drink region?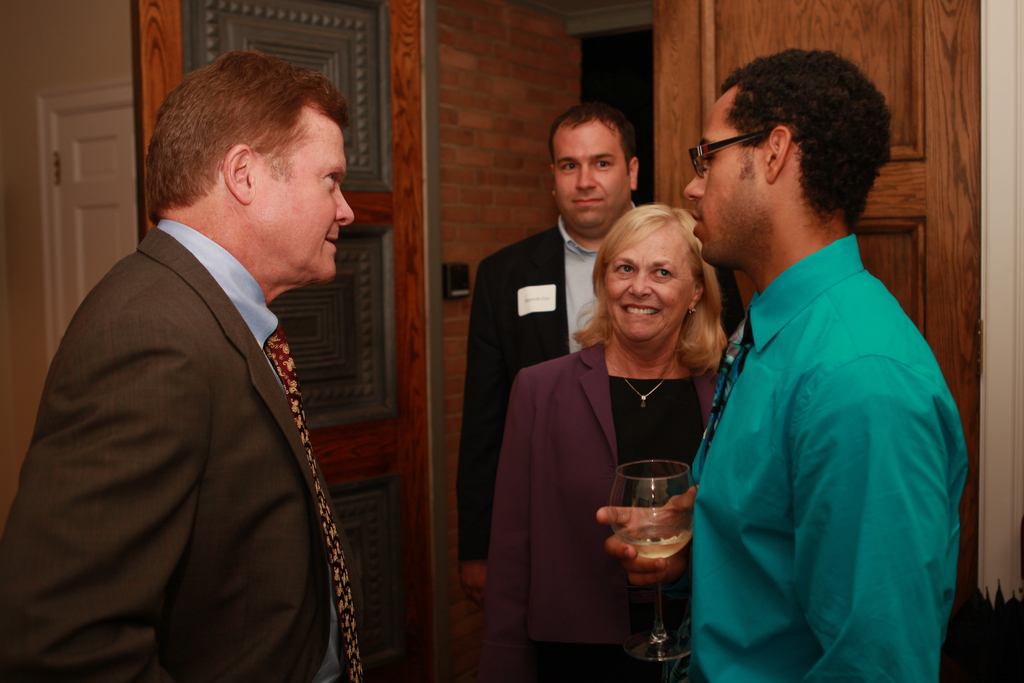
x1=615 y1=454 x2=710 y2=636
